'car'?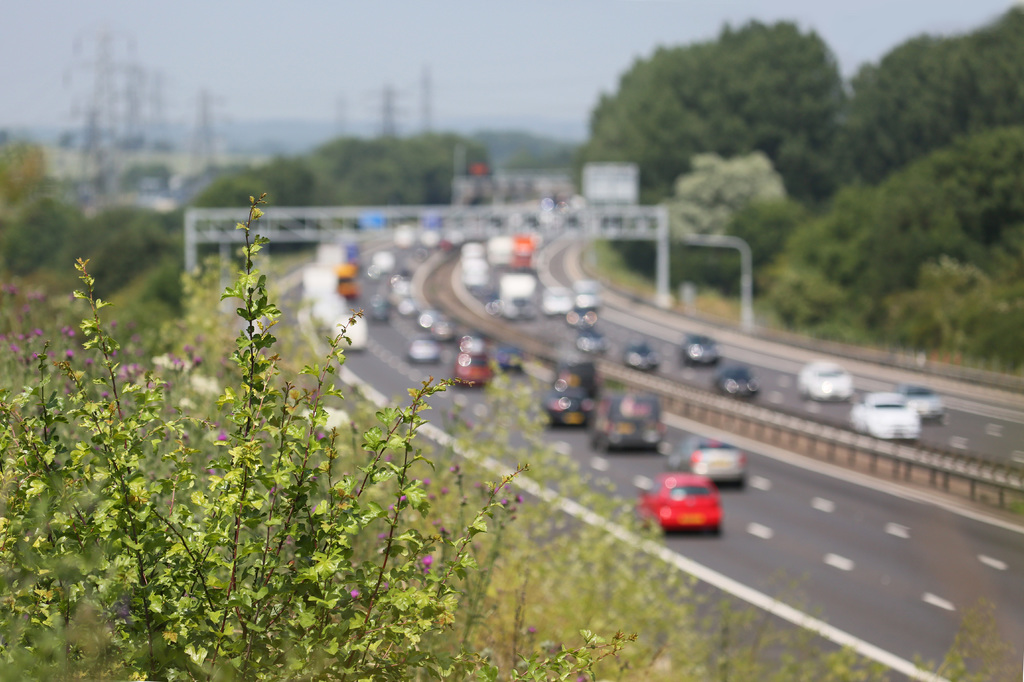
<bbox>574, 329, 612, 353</bbox>
